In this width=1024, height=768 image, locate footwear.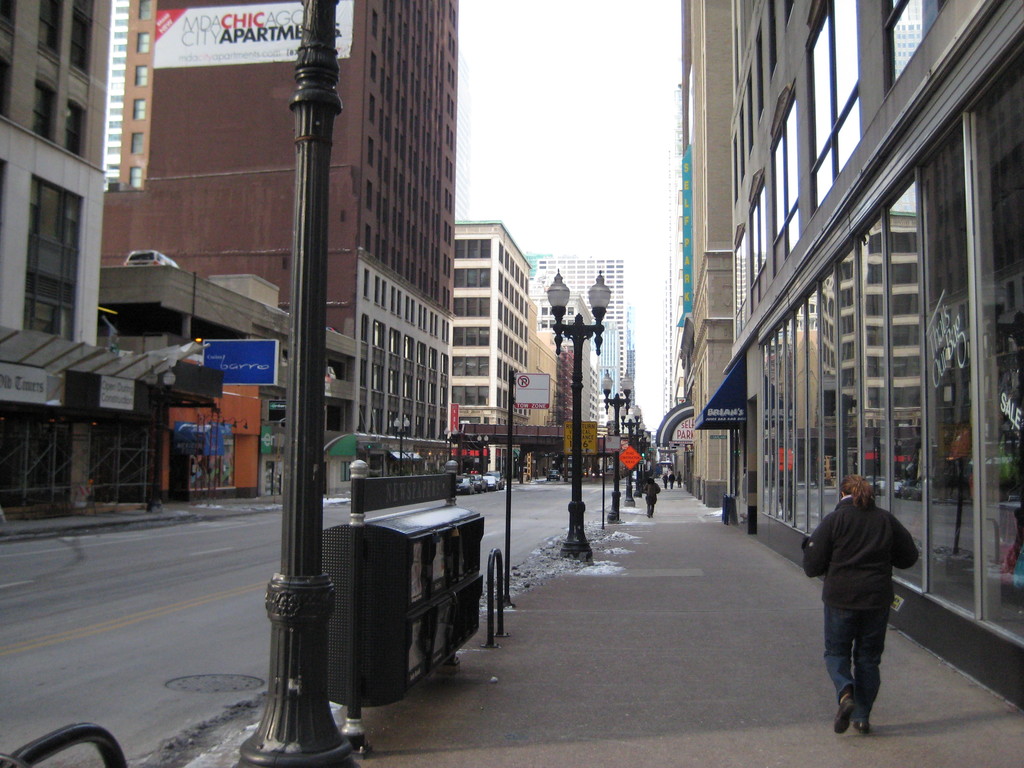
Bounding box: <region>833, 696, 857, 733</region>.
